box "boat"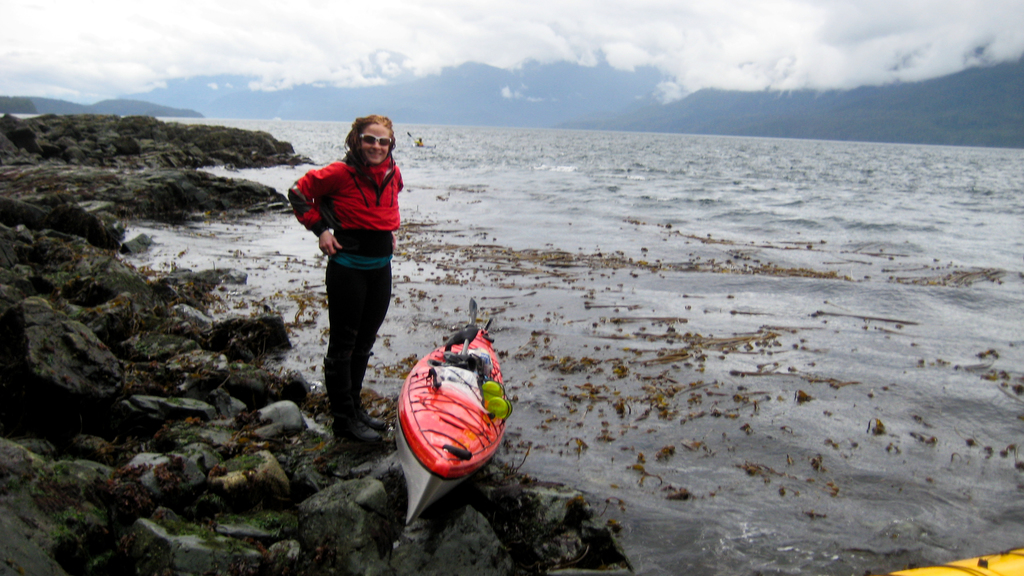
380, 312, 507, 498
